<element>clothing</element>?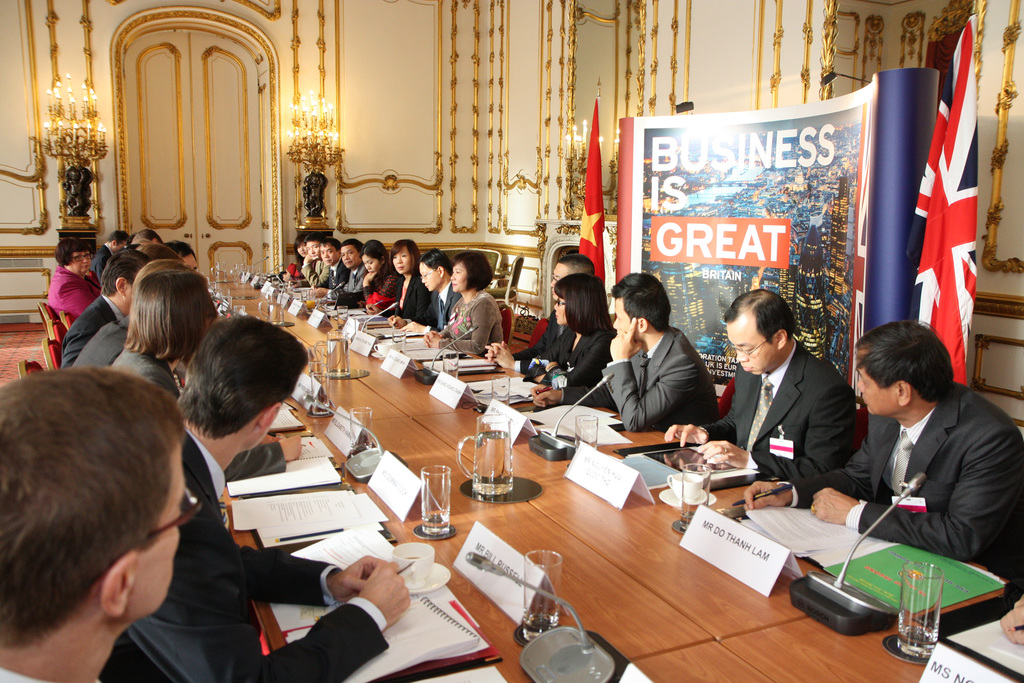
[left=596, top=330, right=717, bottom=418]
